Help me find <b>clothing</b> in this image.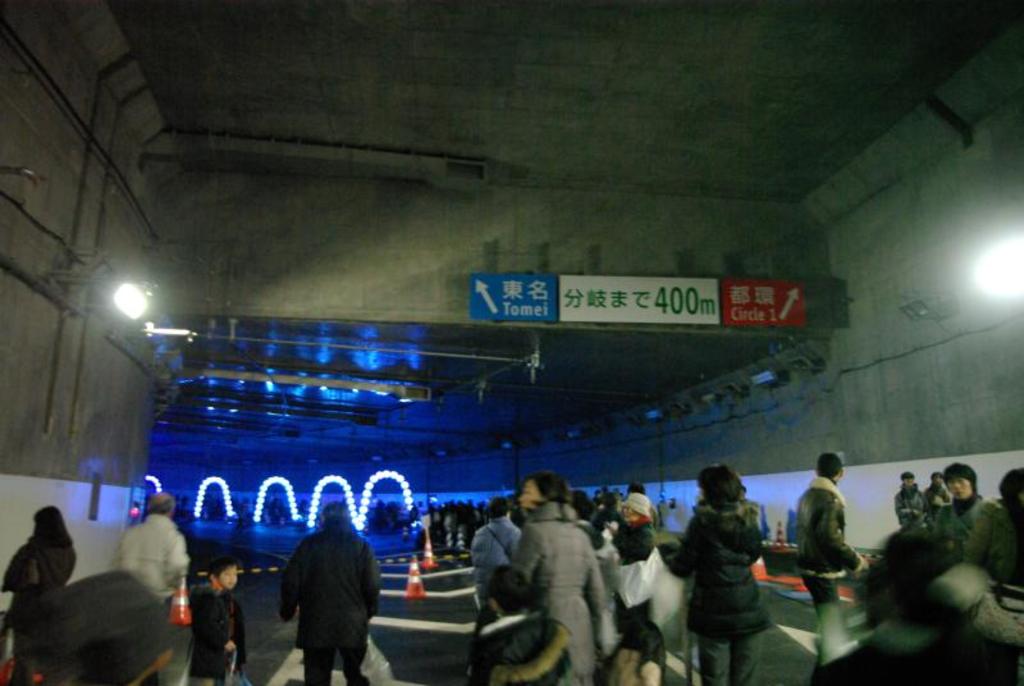
Found it: 516, 495, 622, 685.
